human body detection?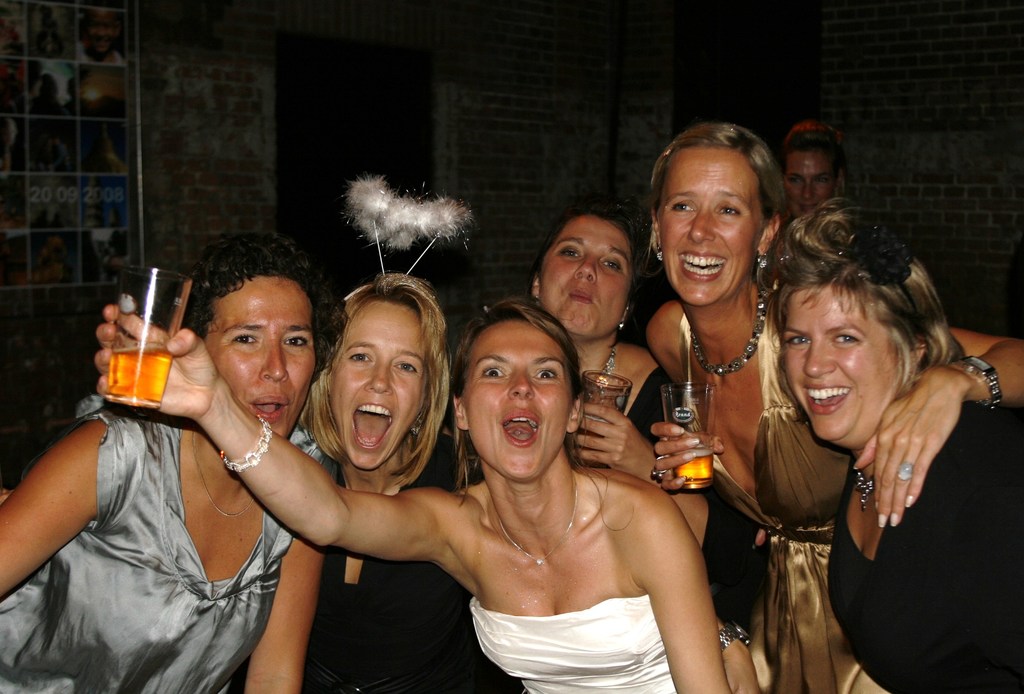
<bbox>640, 117, 1023, 693</bbox>
